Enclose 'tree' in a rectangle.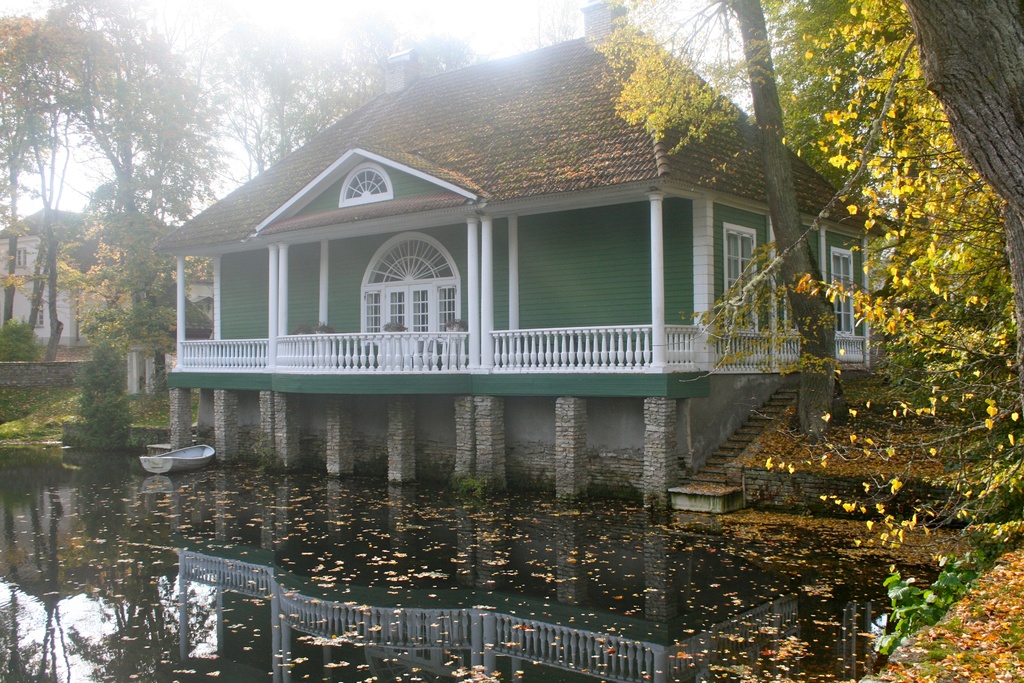
box=[0, 4, 73, 362].
